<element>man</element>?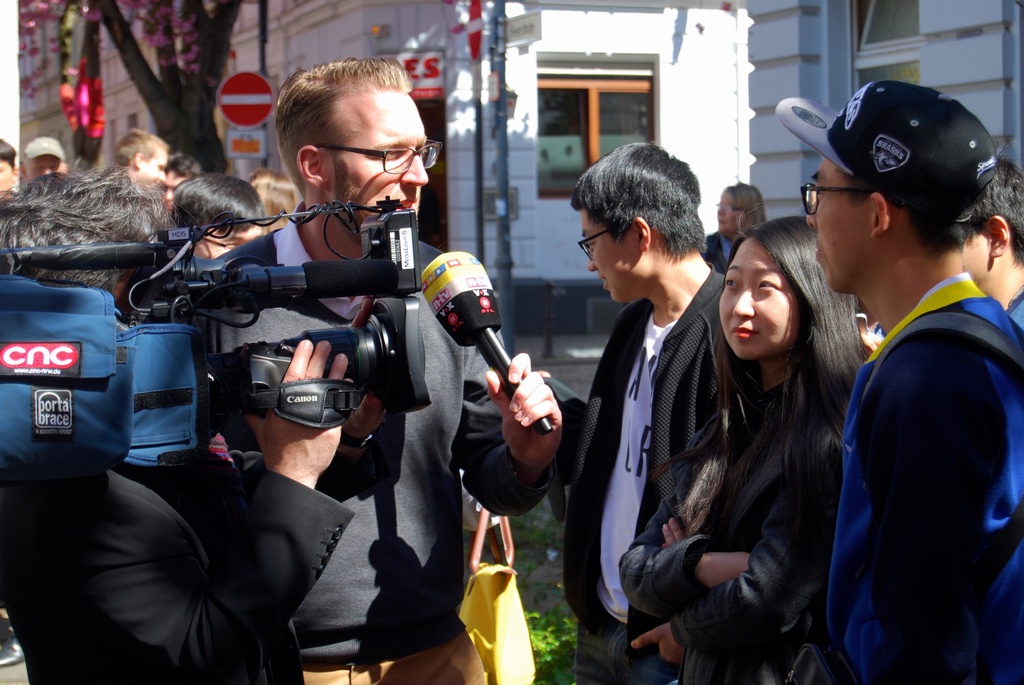
crop(167, 173, 268, 261)
